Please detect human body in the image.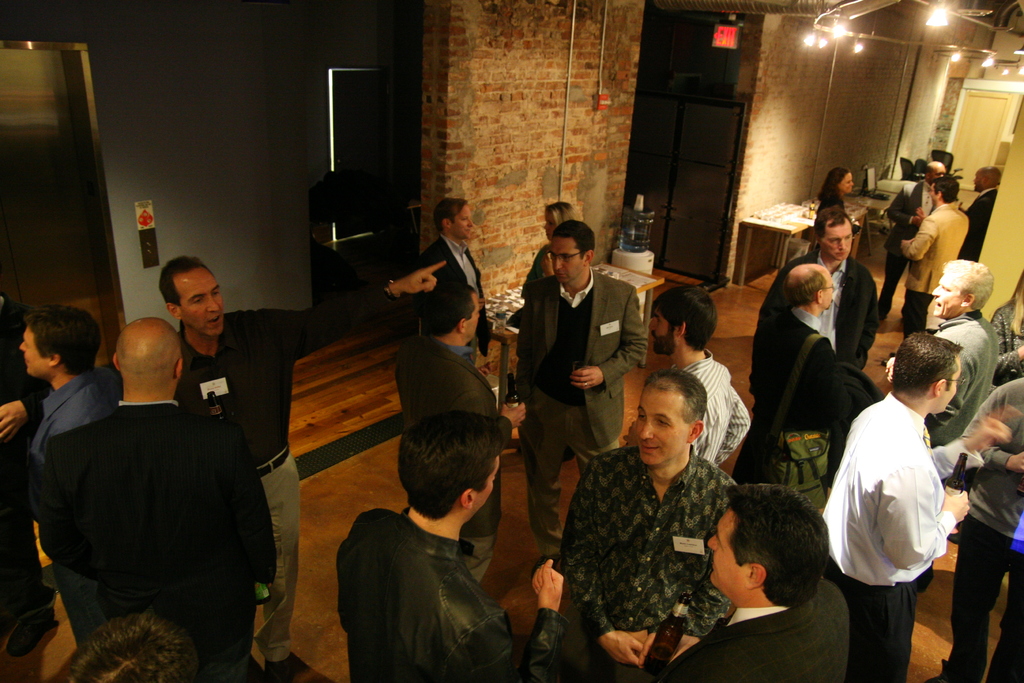
(829,368,872,479).
